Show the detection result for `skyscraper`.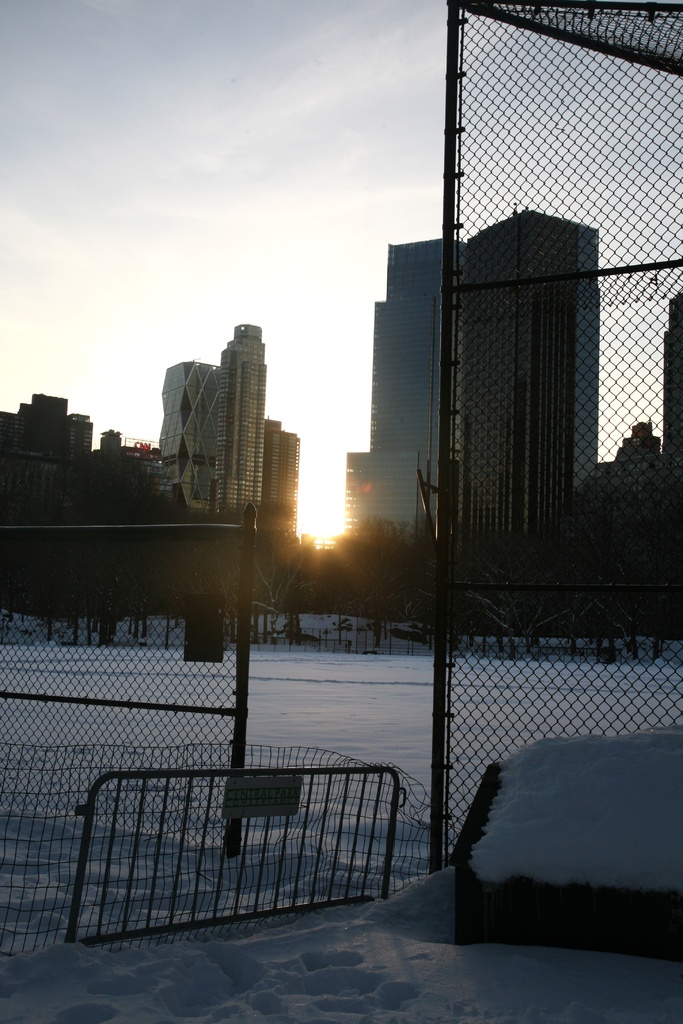
box=[255, 413, 297, 547].
